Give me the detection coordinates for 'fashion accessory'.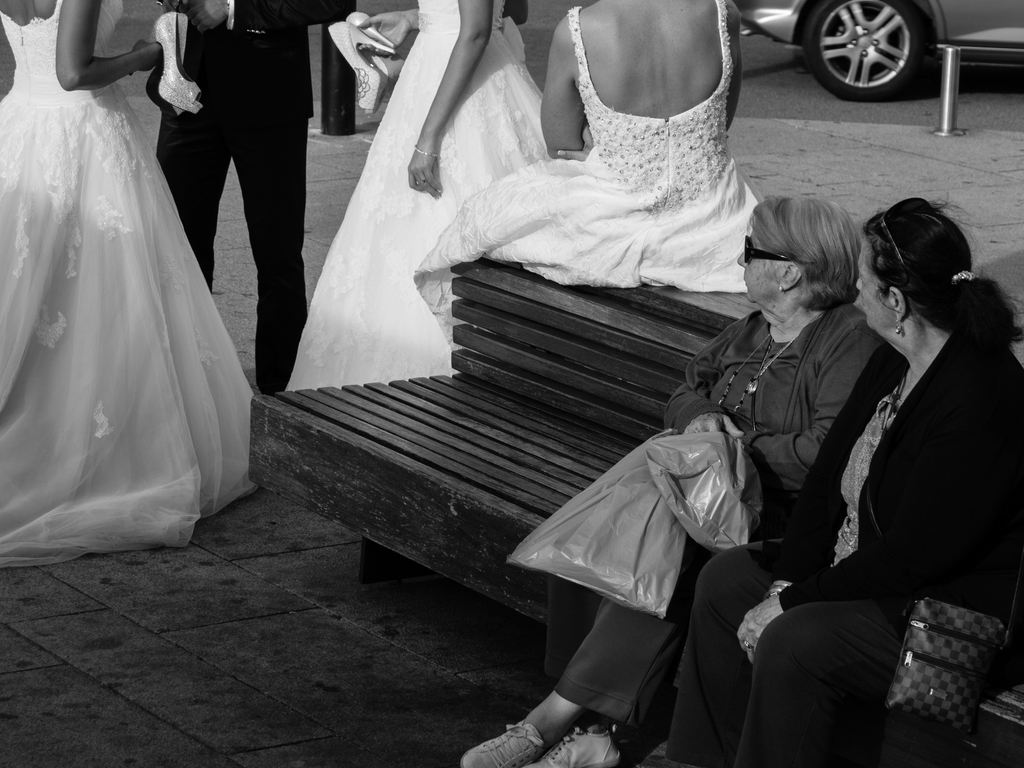
detection(180, 15, 188, 63).
